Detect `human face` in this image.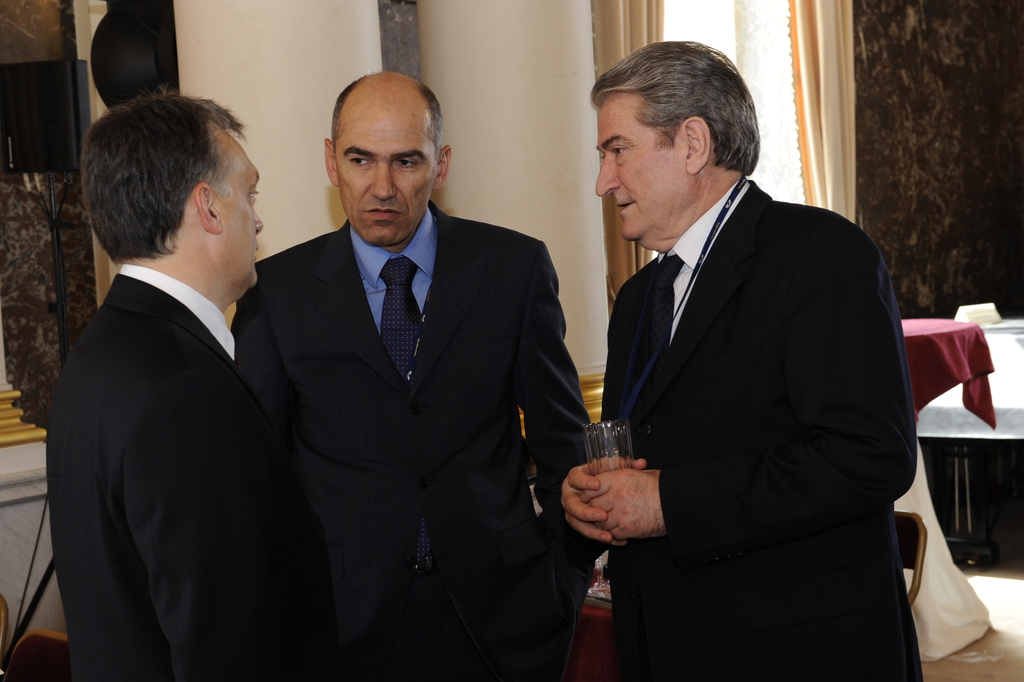
Detection: crop(337, 106, 442, 249).
